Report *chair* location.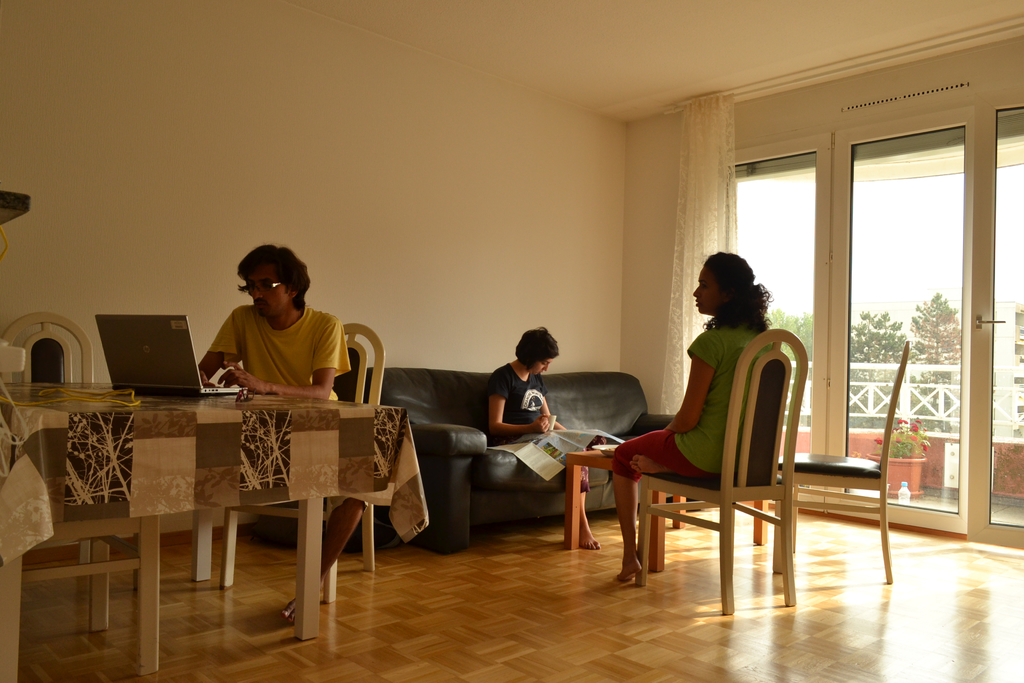
Report: x1=221 y1=324 x2=397 y2=607.
